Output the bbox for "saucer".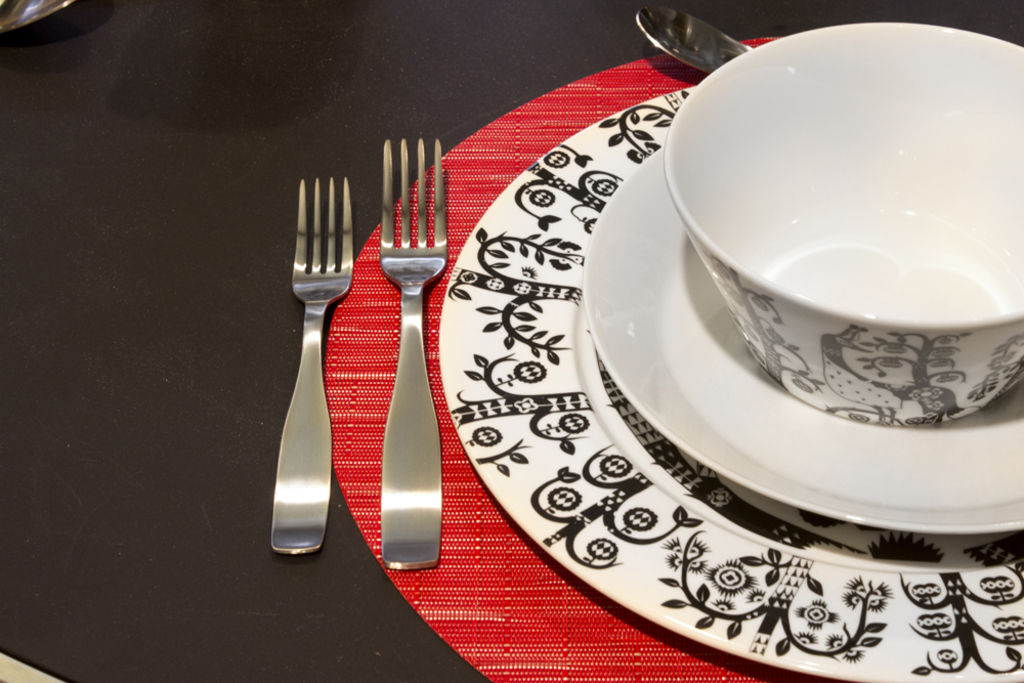
(left=585, top=141, right=1023, bottom=528).
